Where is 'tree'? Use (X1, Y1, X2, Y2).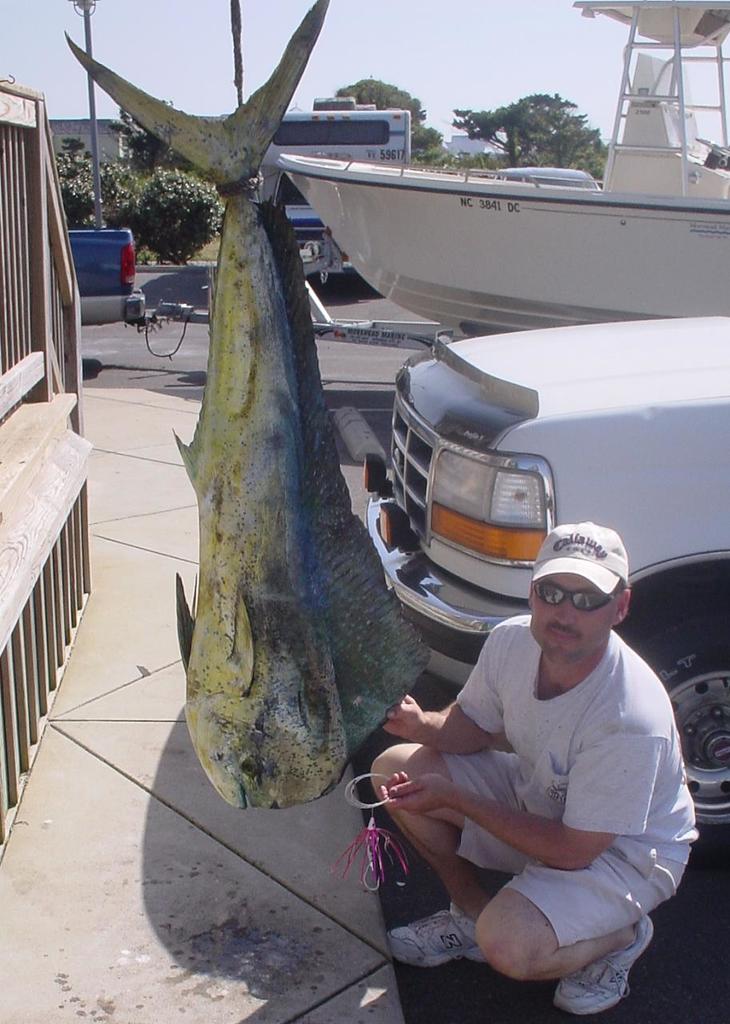
(98, 162, 134, 232).
